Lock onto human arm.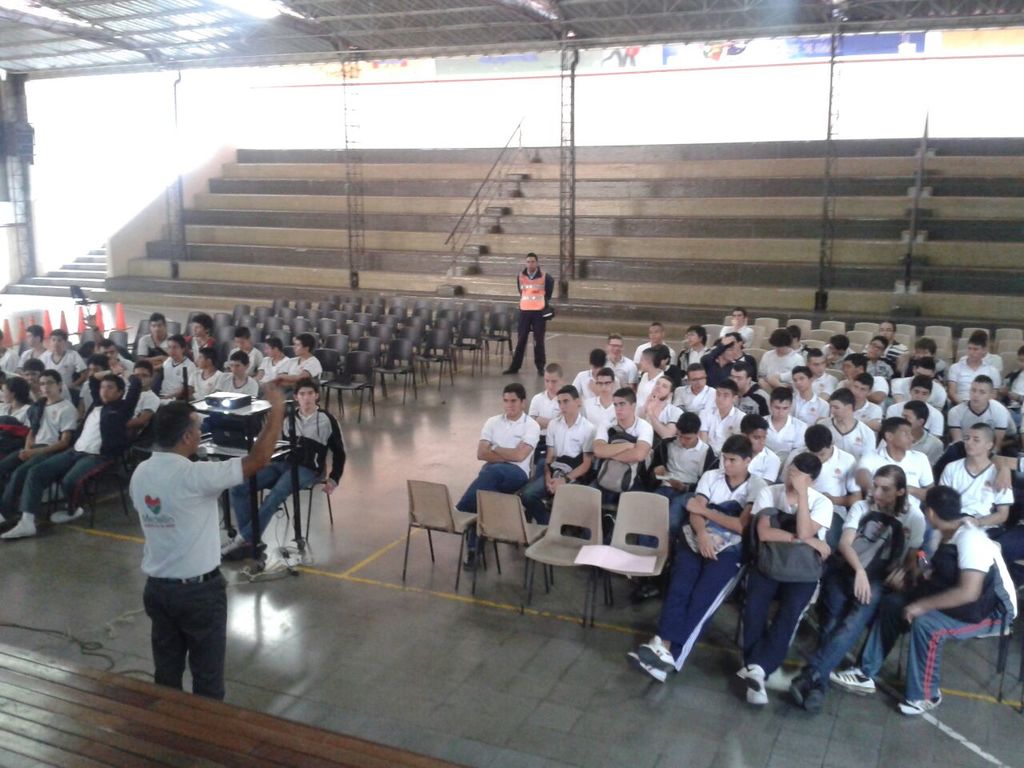
Locked: crop(549, 422, 596, 498).
